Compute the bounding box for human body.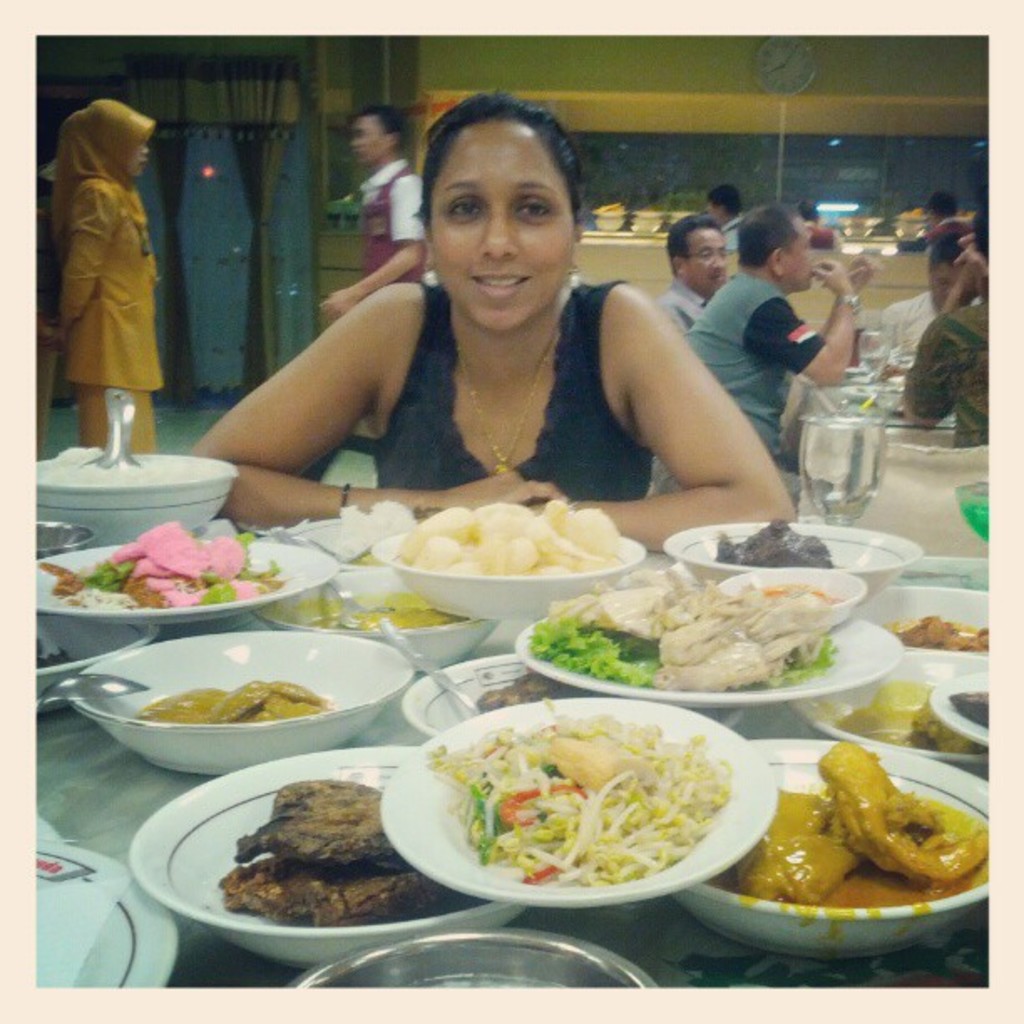
detection(181, 94, 796, 545).
